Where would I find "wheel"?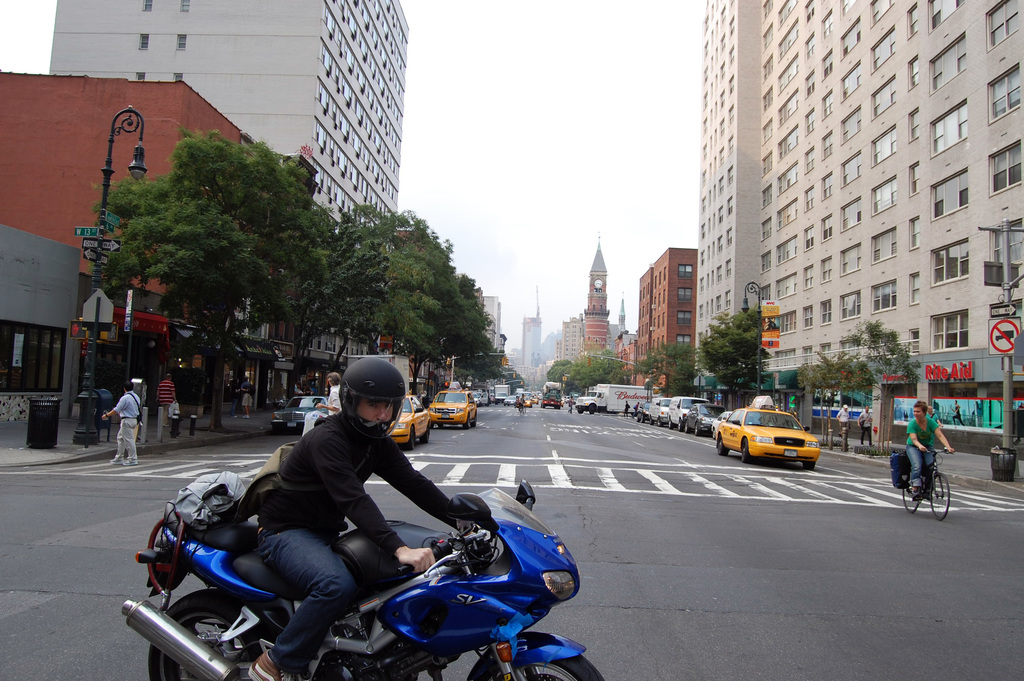
At select_region(463, 414, 471, 430).
